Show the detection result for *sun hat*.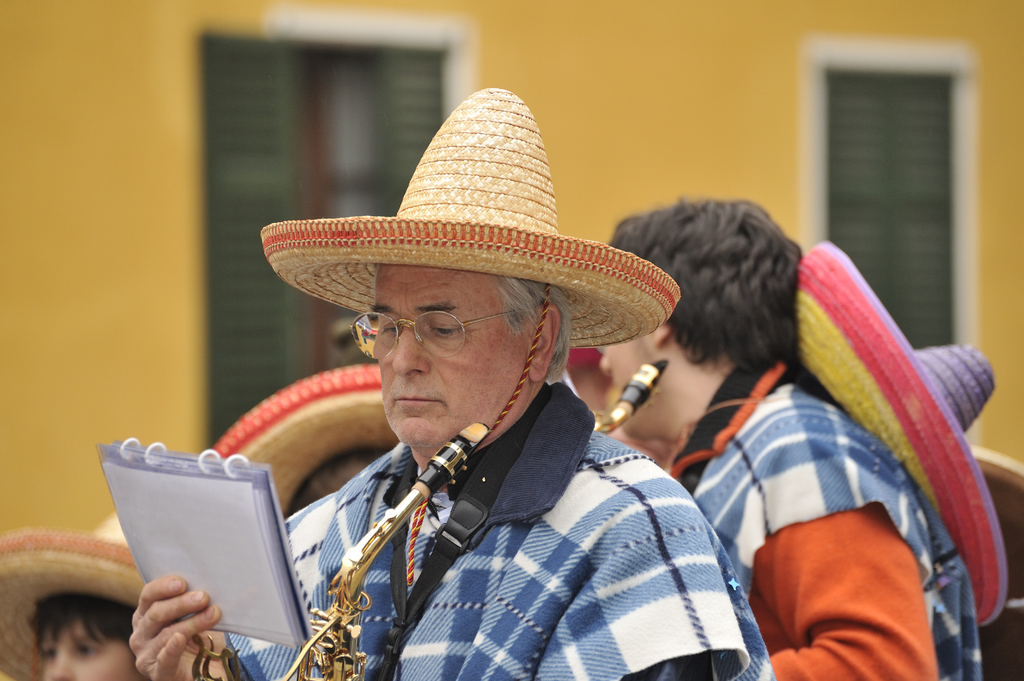
bbox(209, 356, 408, 513).
